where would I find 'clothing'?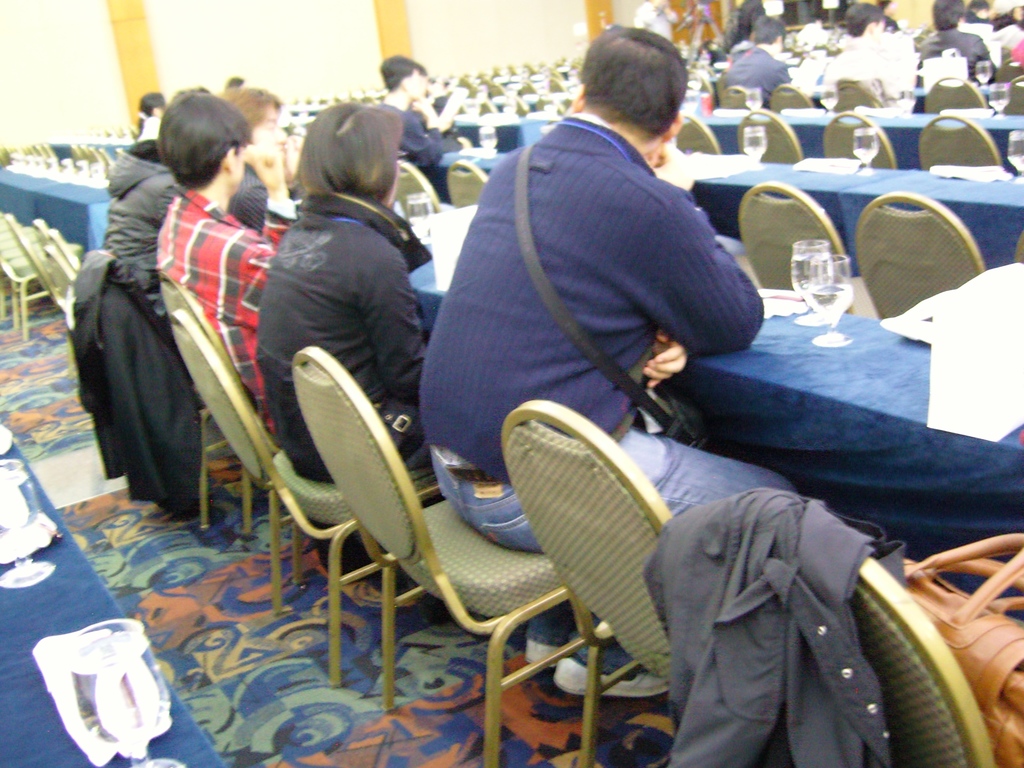
At [97,140,190,324].
